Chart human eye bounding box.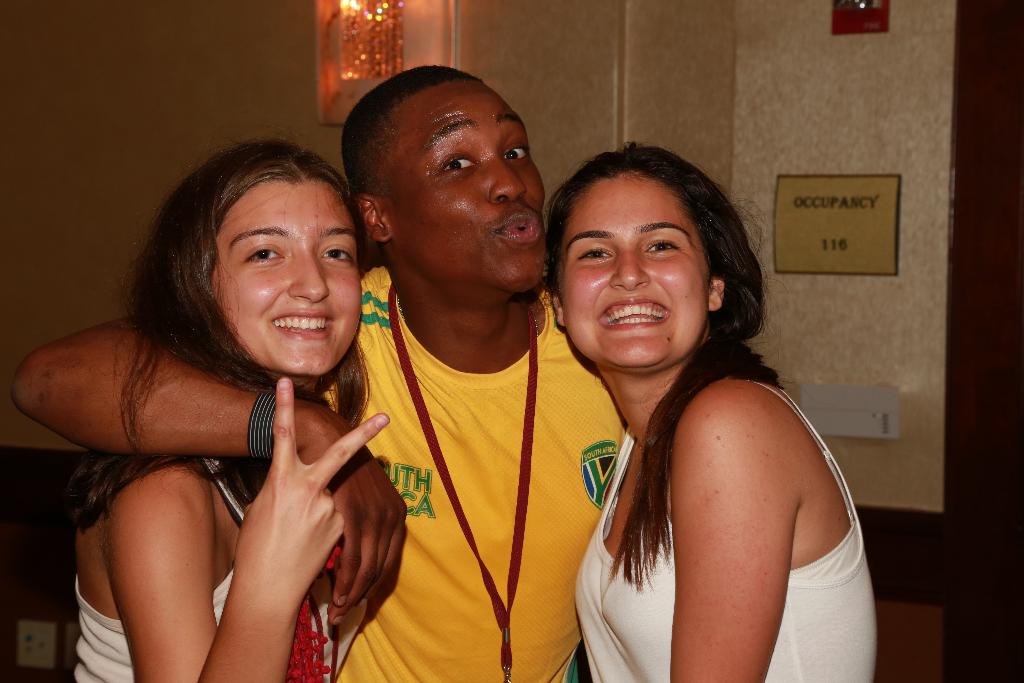
Charted: [314, 239, 356, 268].
